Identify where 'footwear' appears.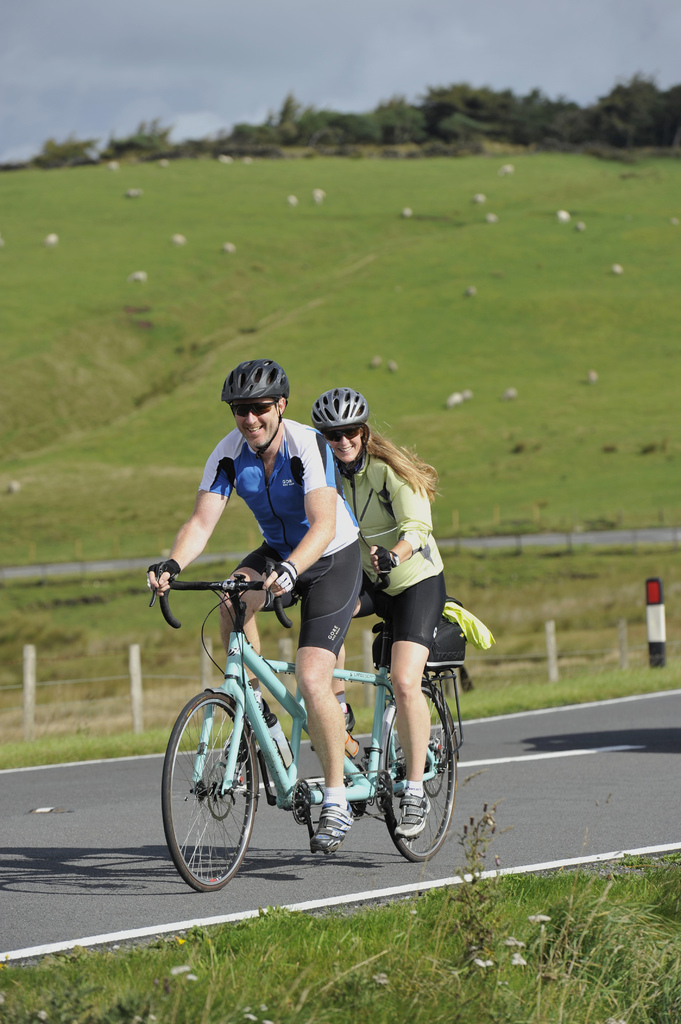
Appears at [380, 782, 438, 870].
